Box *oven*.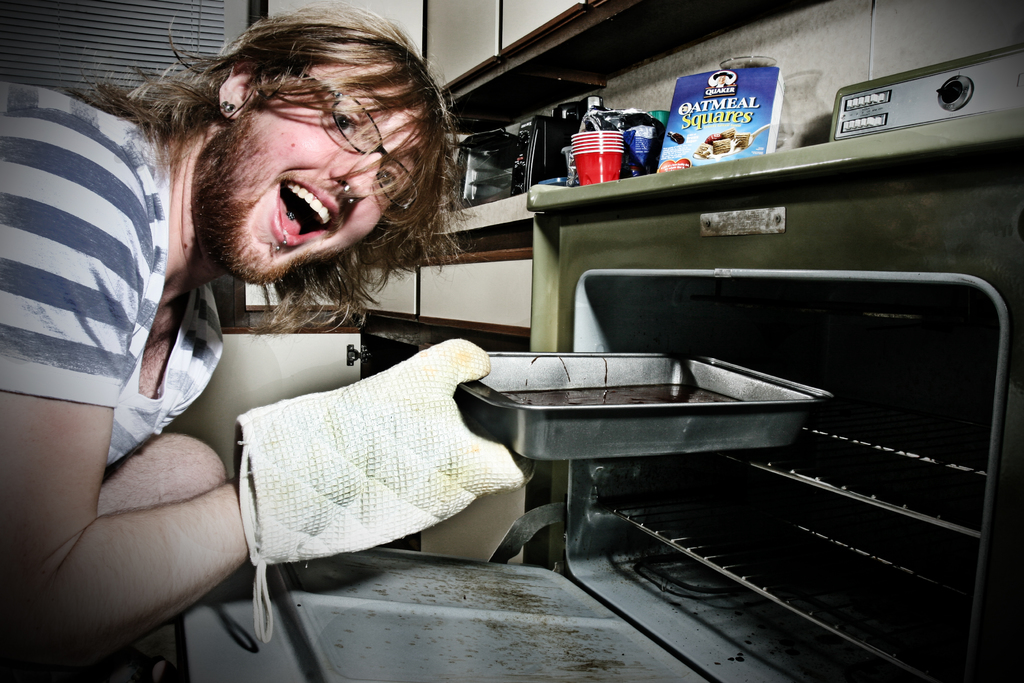
crop(175, 104, 1021, 682).
